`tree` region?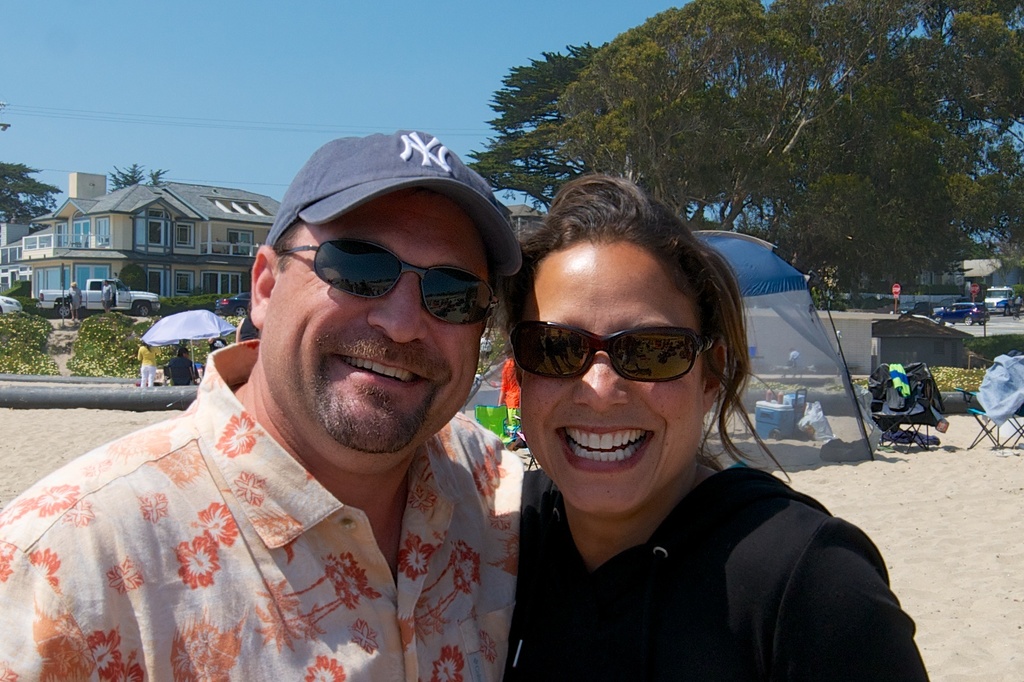
[left=0, top=161, right=64, bottom=225]
